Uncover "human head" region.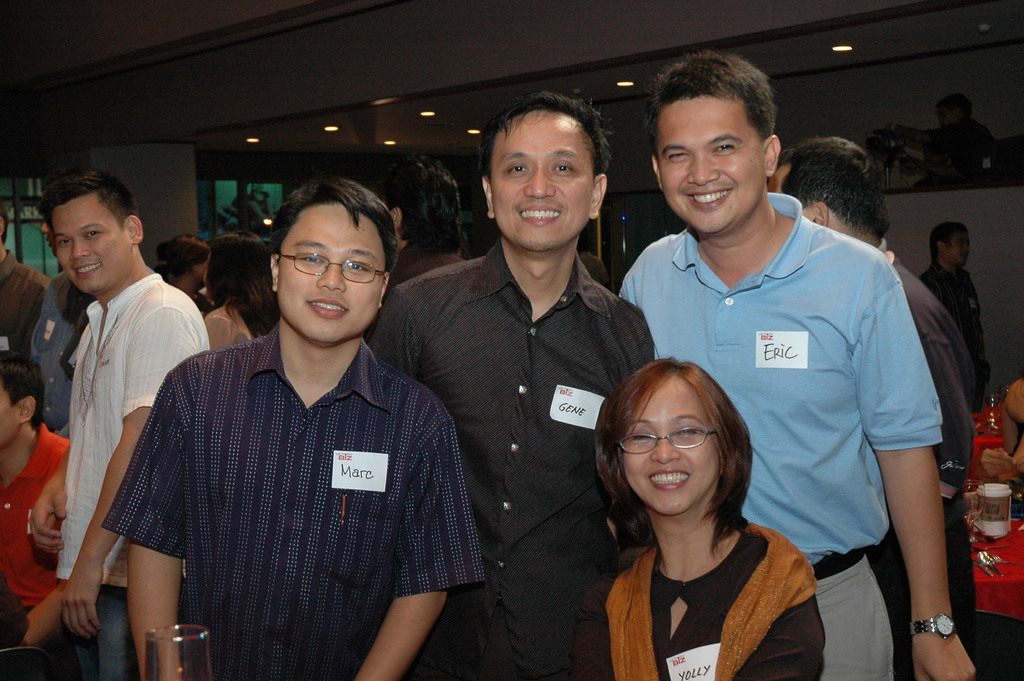
Uncovered: [480, 88, 614, 254].
